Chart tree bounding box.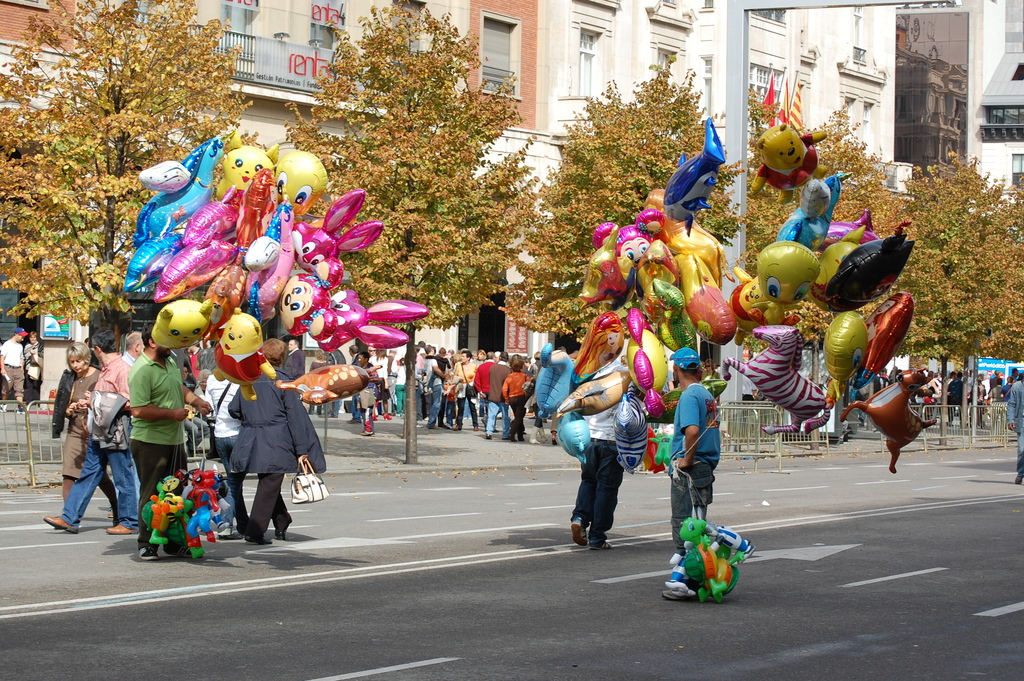
Charted: l=268, t=5, r=543, b=461.
